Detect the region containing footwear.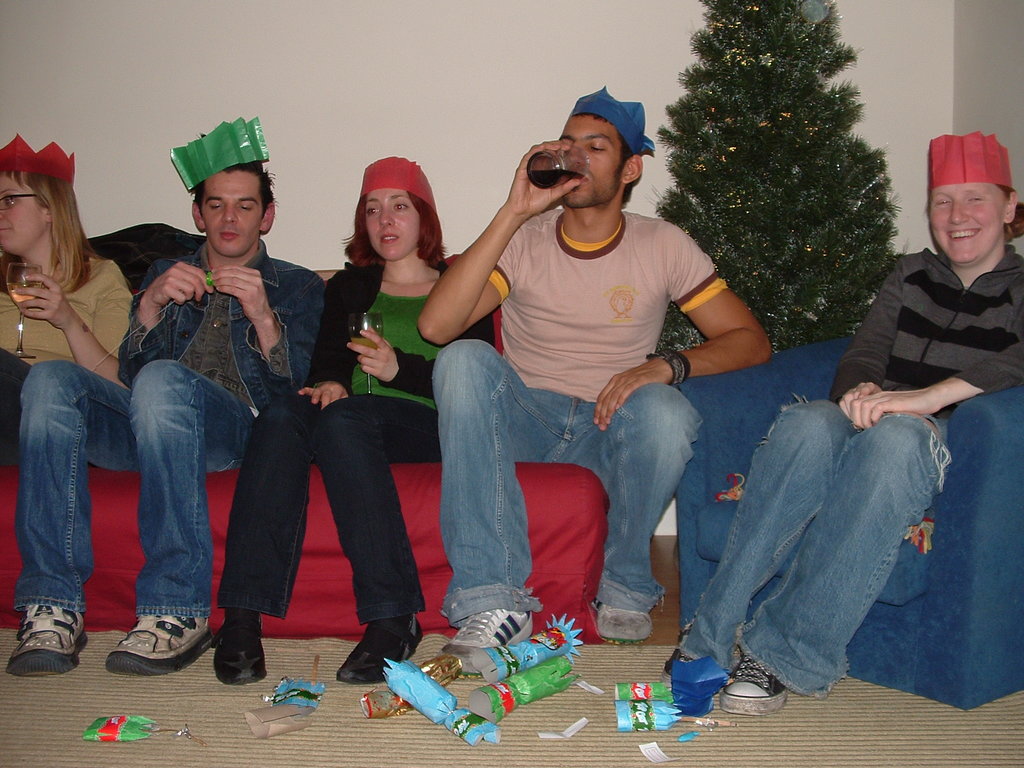
{"left": 4, "top": 595, "right": 88, "bottom": 677}.
